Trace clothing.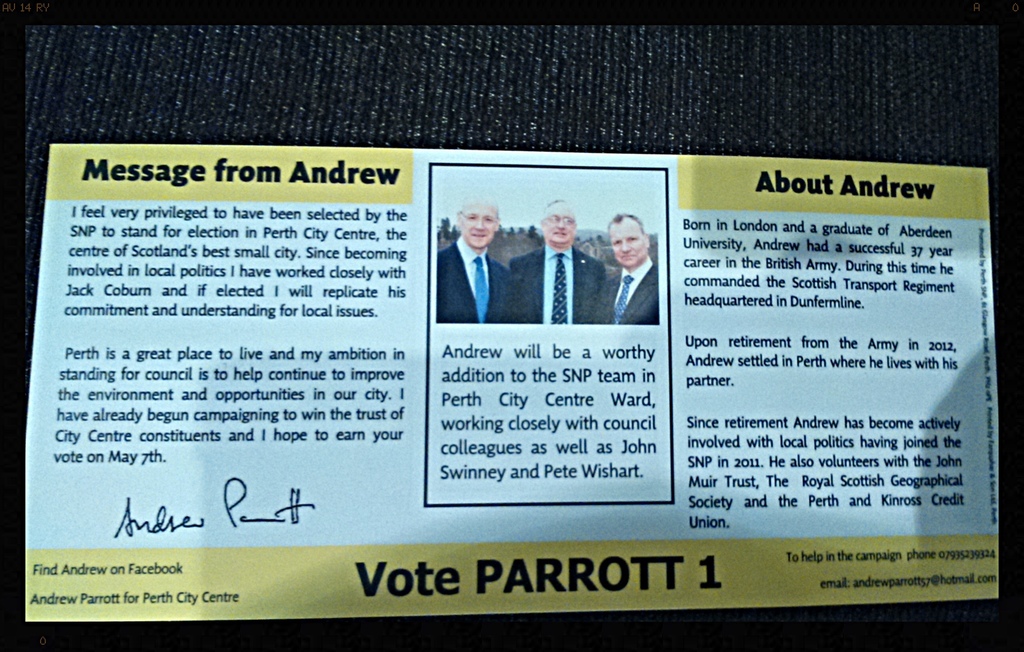
Traced to left=437, top=234, right=518, bottom=317.
